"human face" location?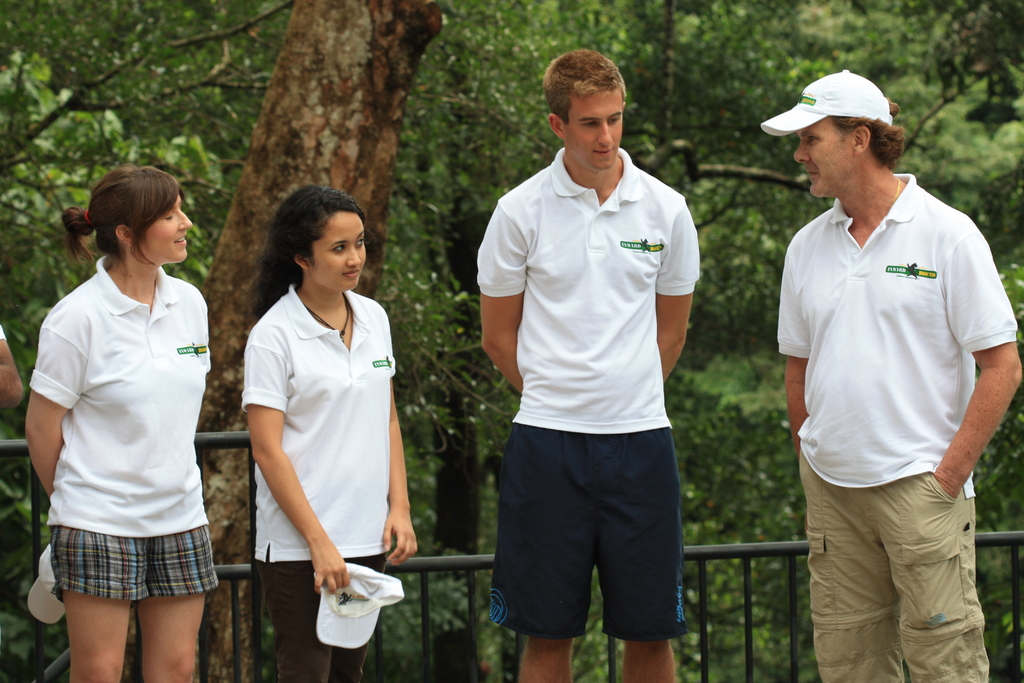
region(128, 186, 191, 265)
